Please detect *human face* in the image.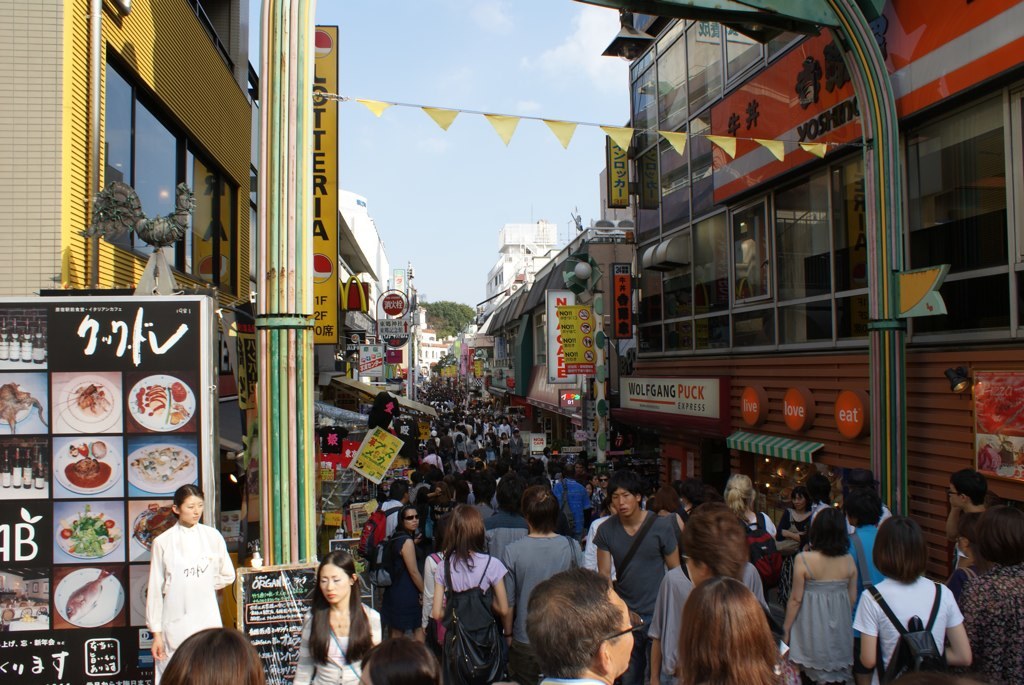
bbox=[403, 487, 411, 503].
